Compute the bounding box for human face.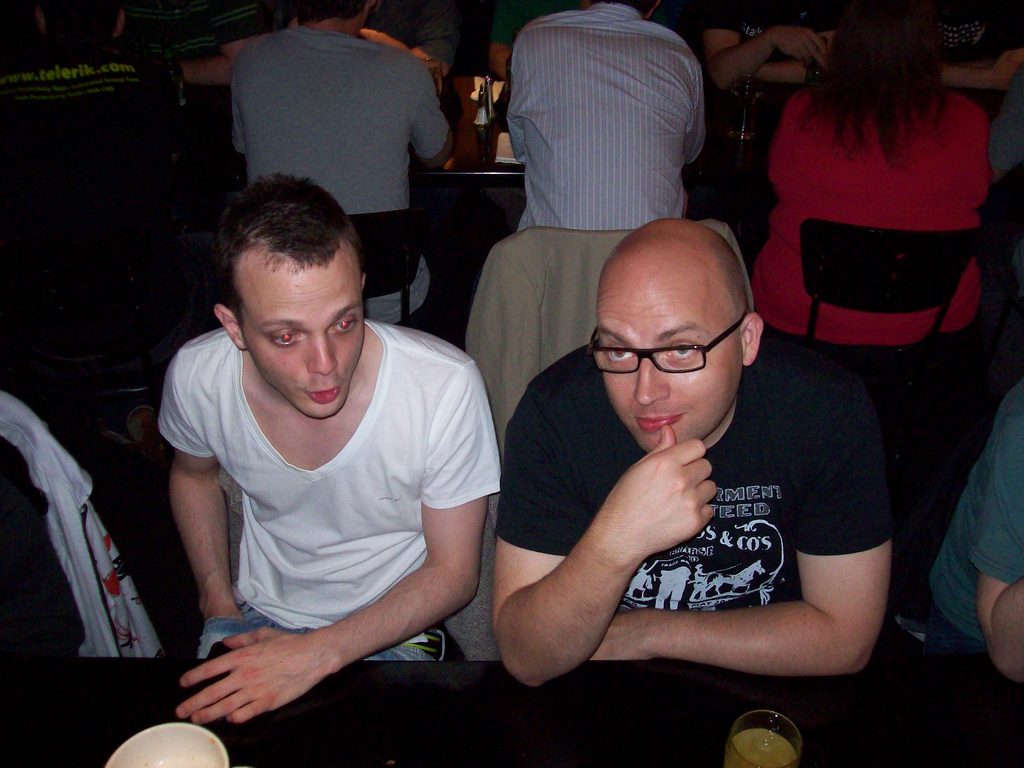
bbox(234, 248, 362, 413).
